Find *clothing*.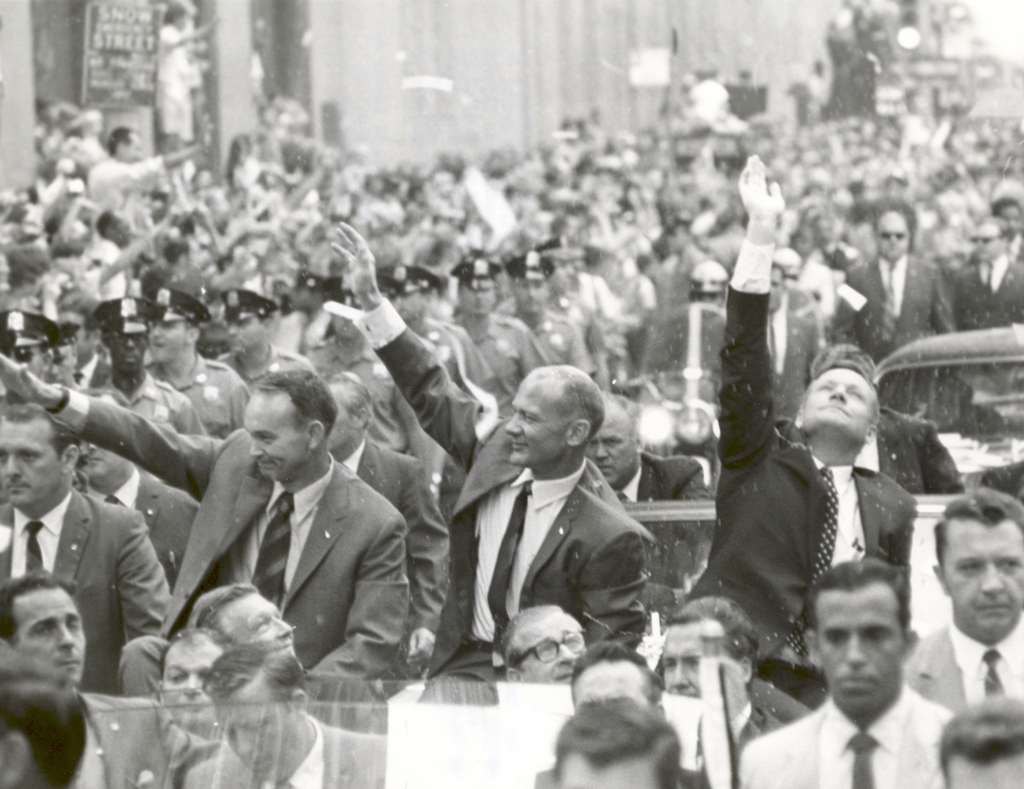
box=[522, 304, 599, 378].
